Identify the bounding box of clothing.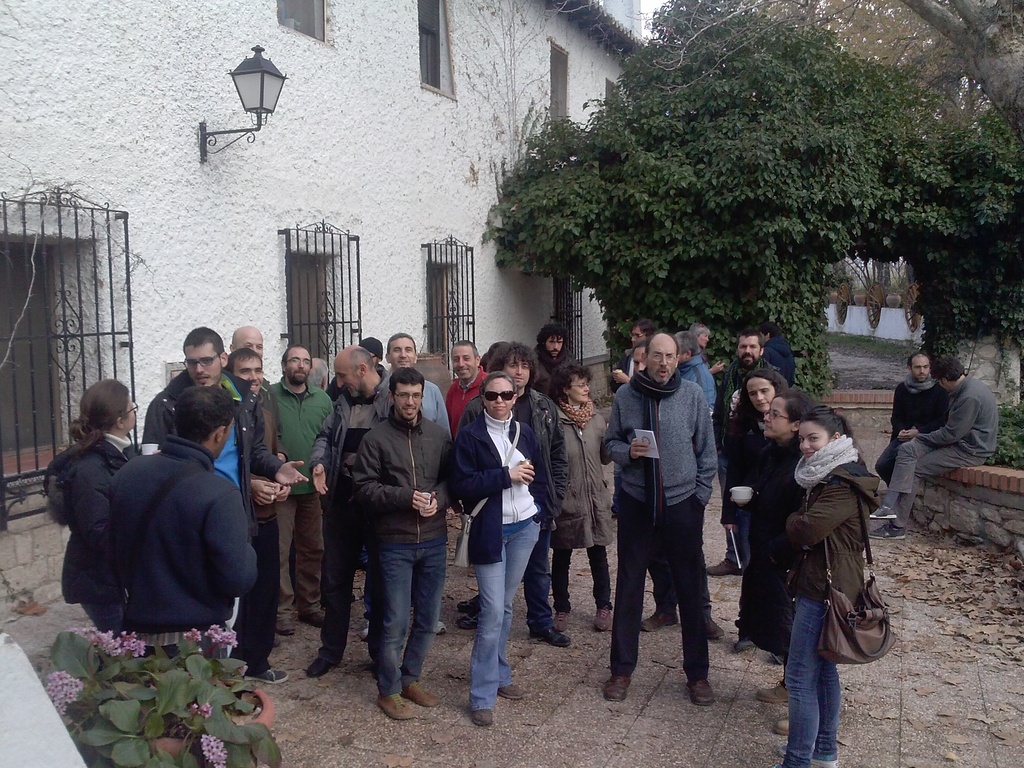
l=875, t=412, r=954, b=511.
